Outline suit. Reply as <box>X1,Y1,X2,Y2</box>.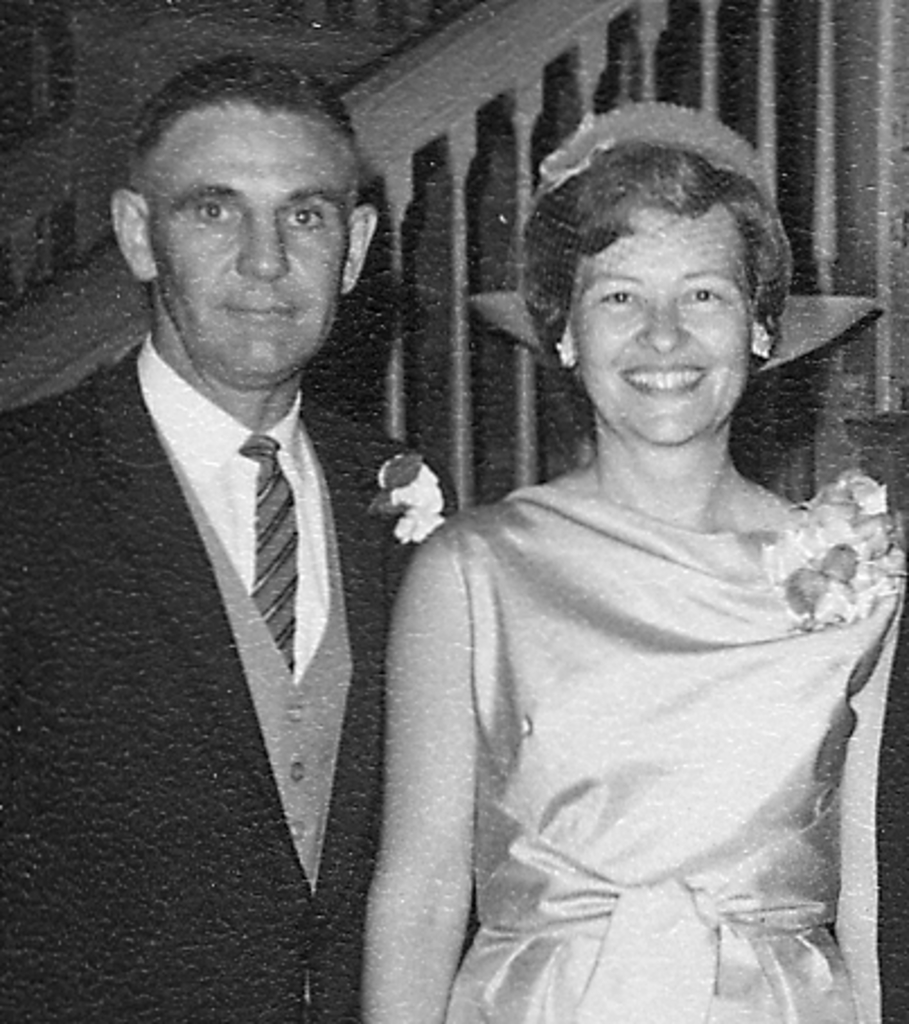
<box>43,156,420,1008</box>.
